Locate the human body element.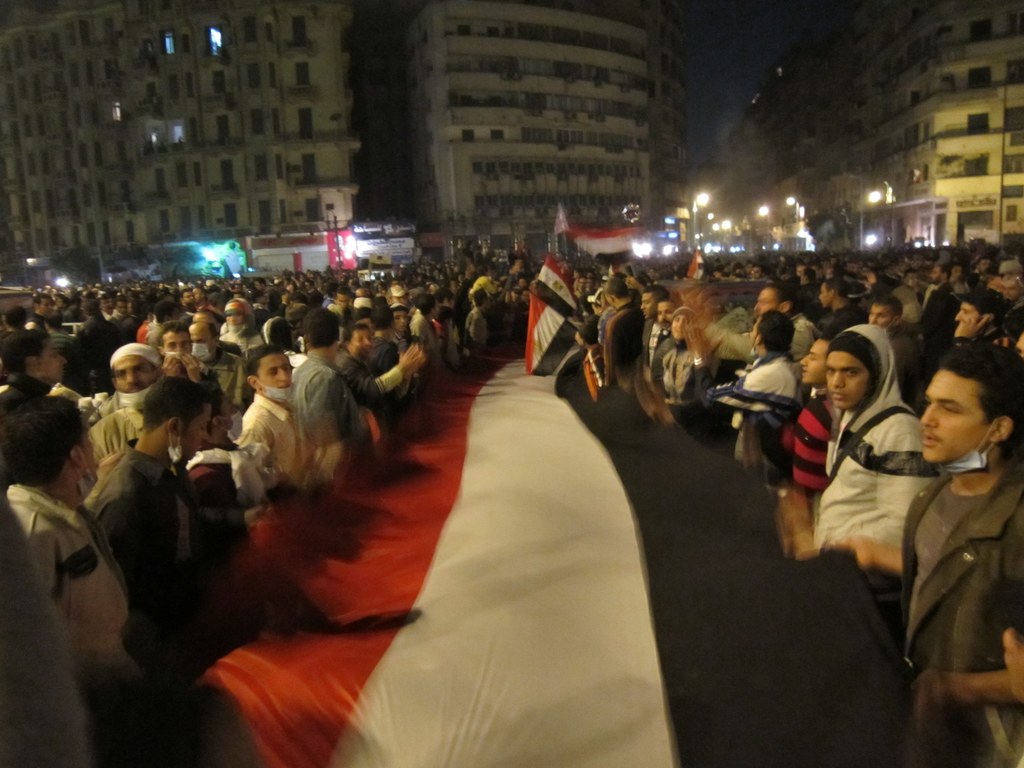
Element bbox: detection(407, 291, 433, 371).
